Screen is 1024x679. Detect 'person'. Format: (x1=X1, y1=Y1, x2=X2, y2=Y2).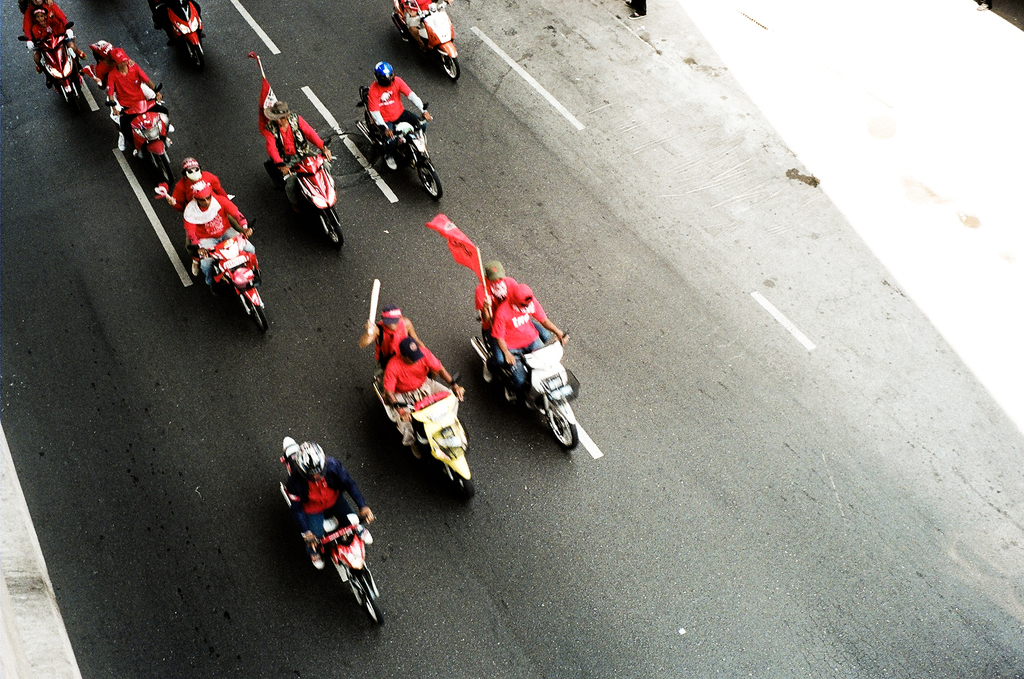
(x1=475, y1=259, x2=506, y2=347).
